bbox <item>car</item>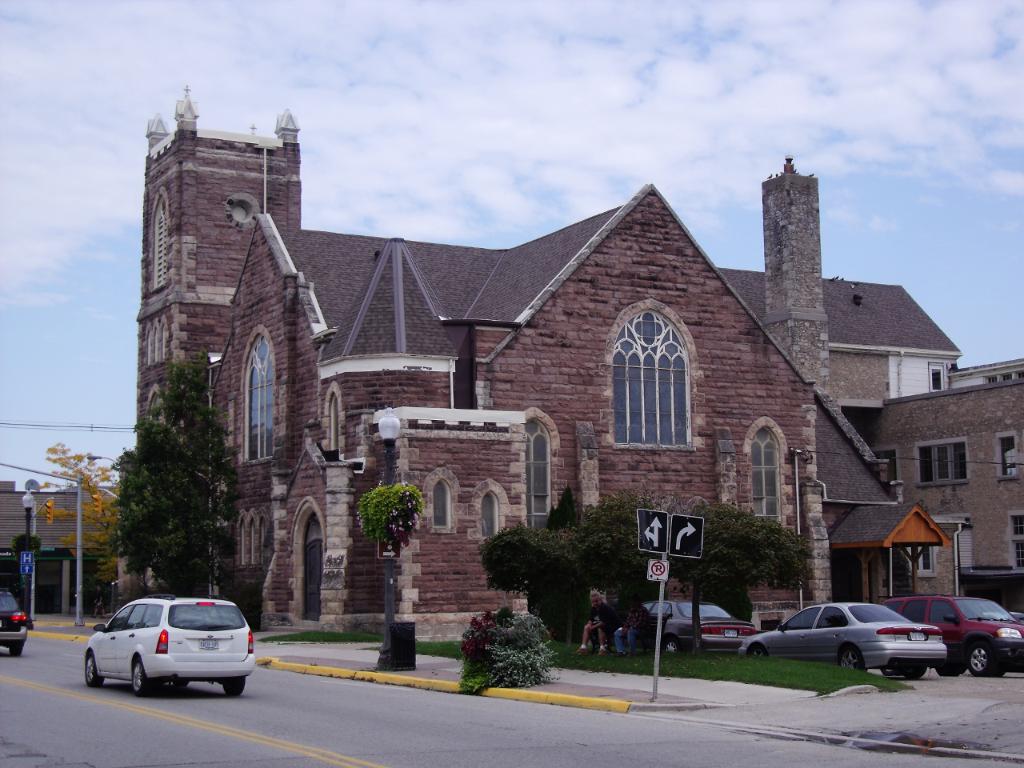
bbox=[646, 600, 762, 654]
